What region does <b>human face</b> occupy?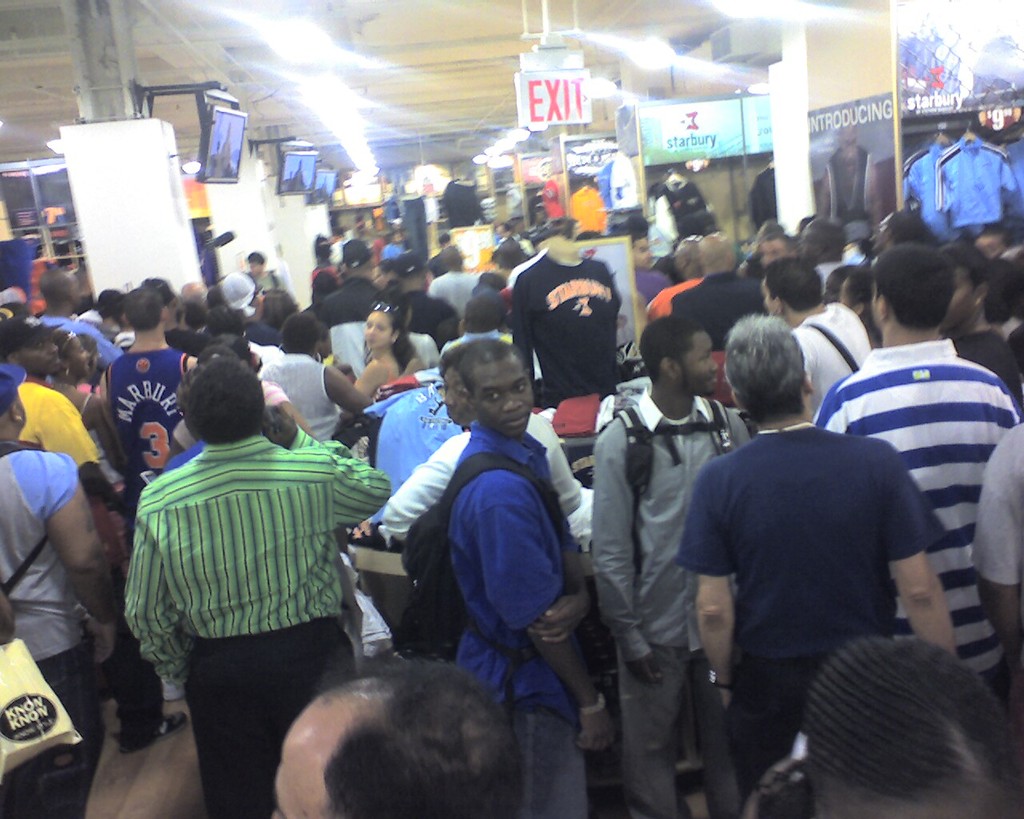
627:238:652:269.
